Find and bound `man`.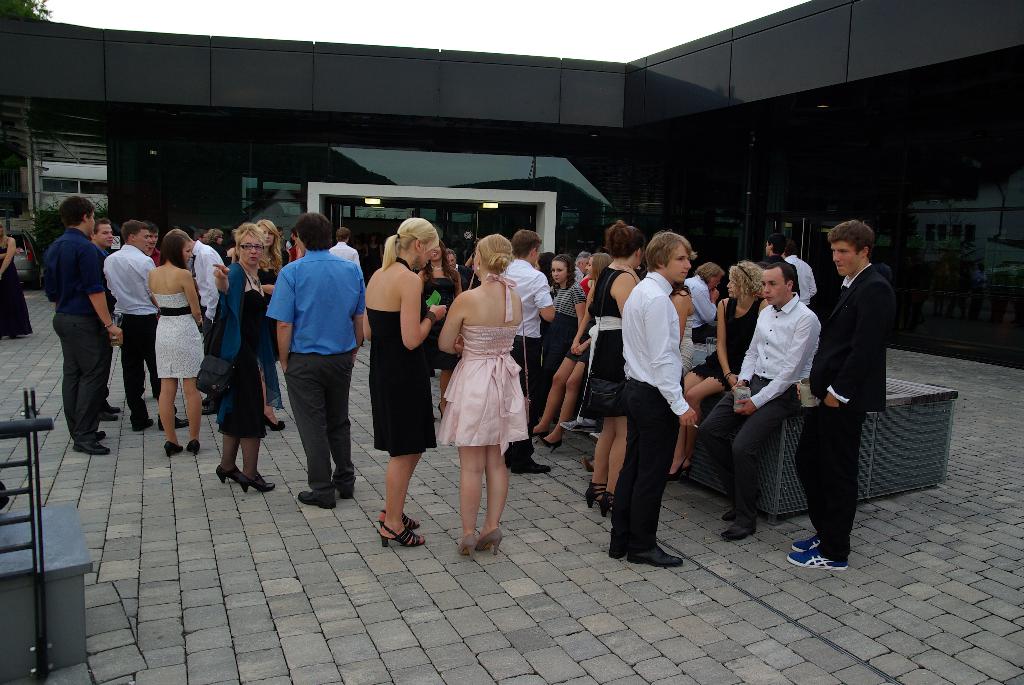
Bound: [84, 216, 122, 423].
